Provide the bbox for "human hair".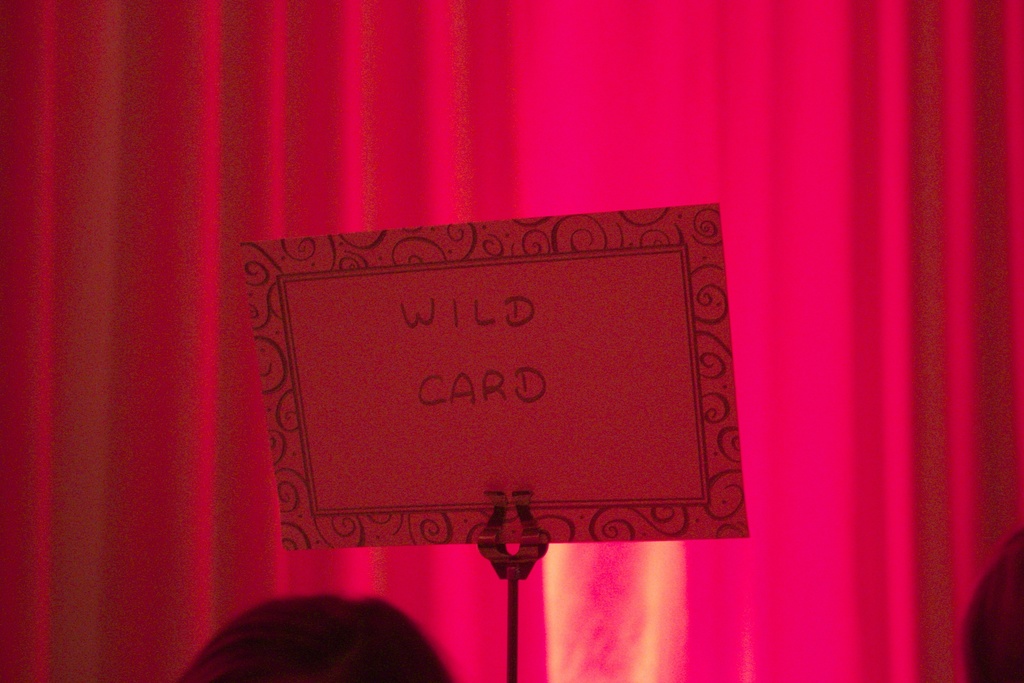
[x1=959, y1=525, x2=1023, y2=682].
